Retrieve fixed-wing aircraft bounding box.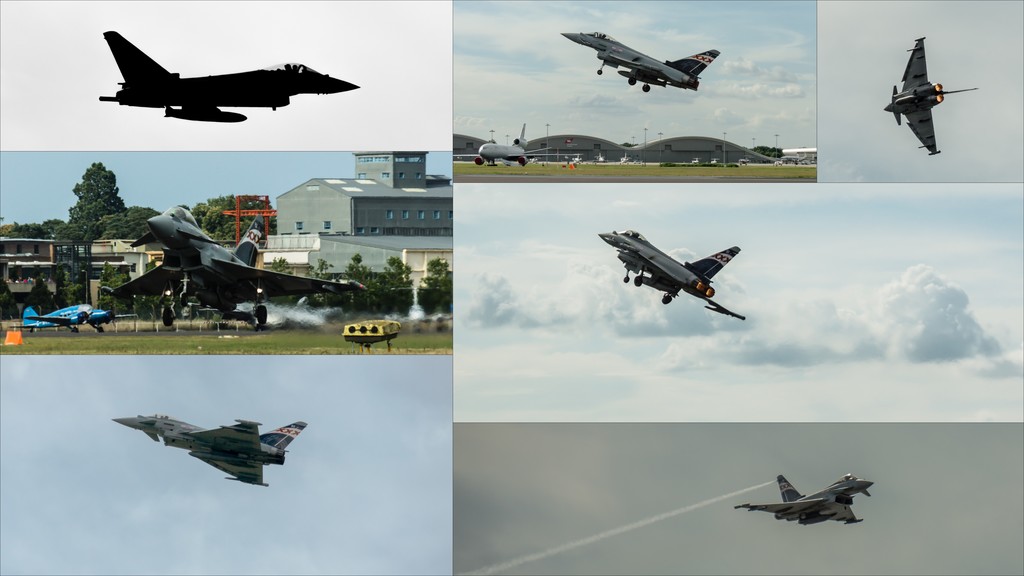
Bounding box: (x1=108, y1=419, x2=305, y2=487).
